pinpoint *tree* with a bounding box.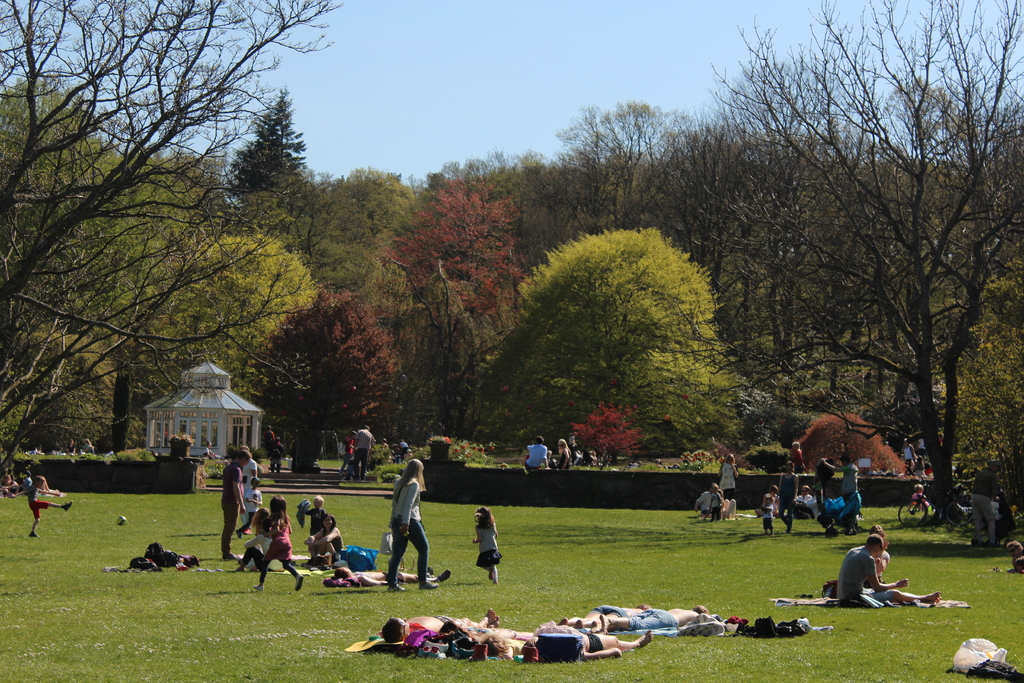
[x1=709, y1=0, x2=1023, y2=498].
